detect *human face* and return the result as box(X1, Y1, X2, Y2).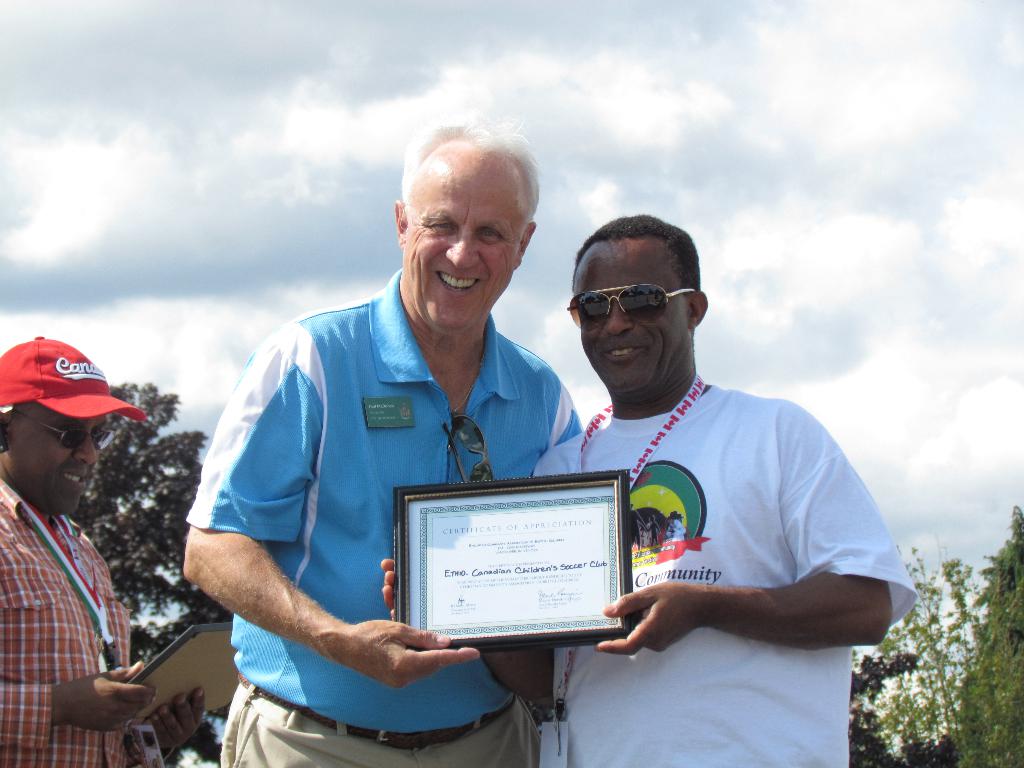
box(14, 413, 109, 511).
